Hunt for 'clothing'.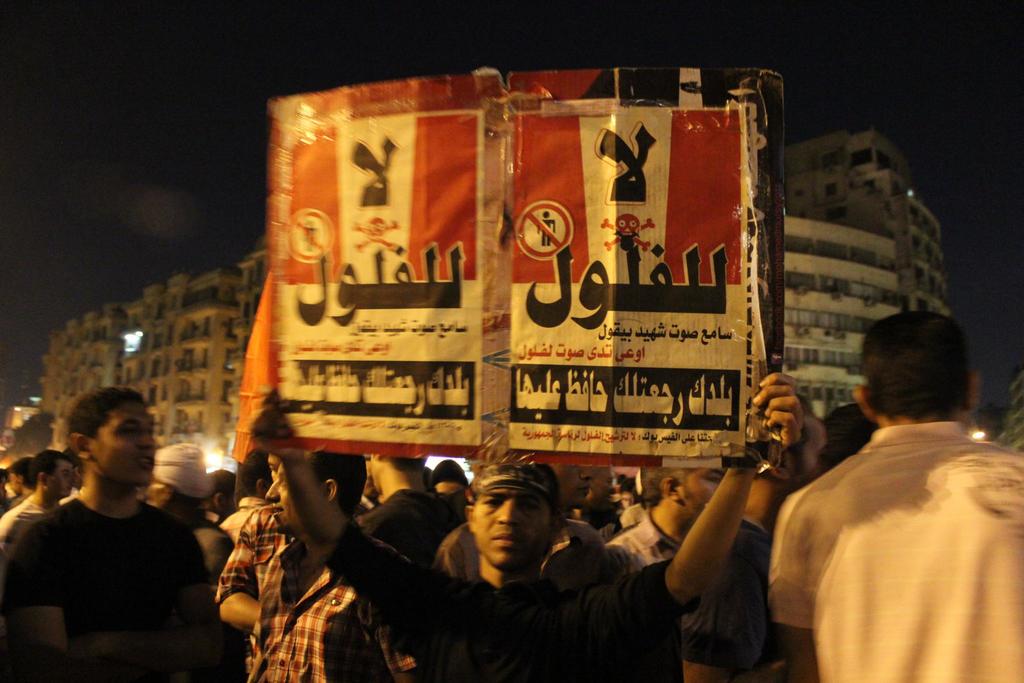
Hunted down at locate(785, 409, 1023, 682).
